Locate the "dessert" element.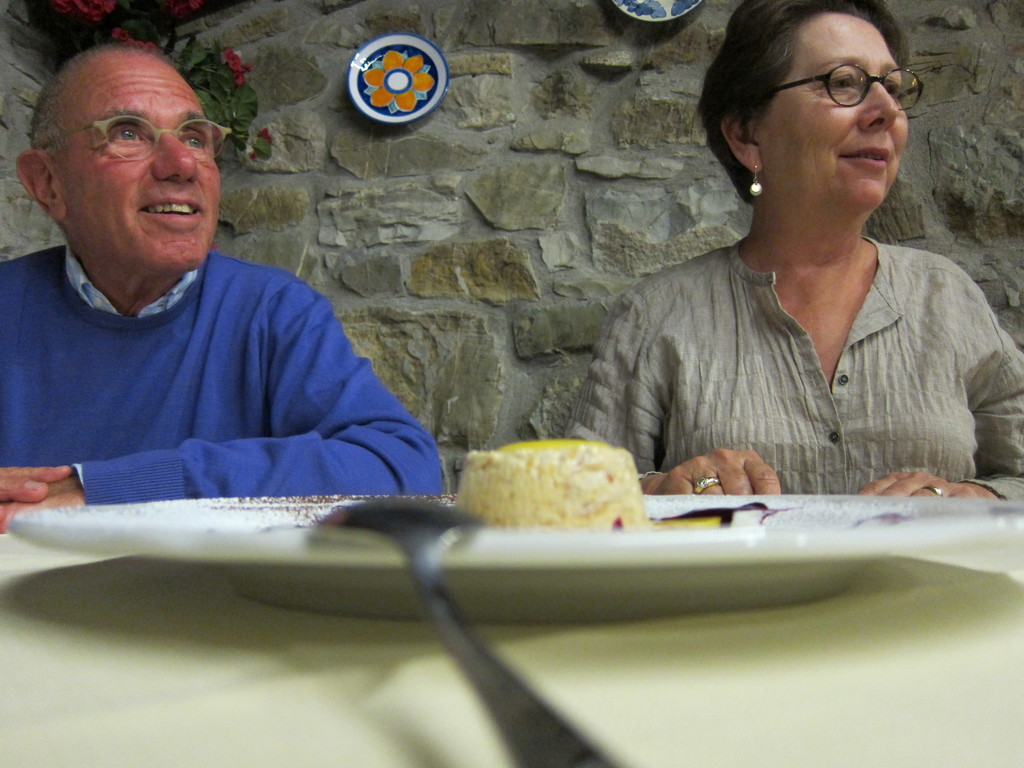
Element bbox: detection(452, 437, 657, 529).
